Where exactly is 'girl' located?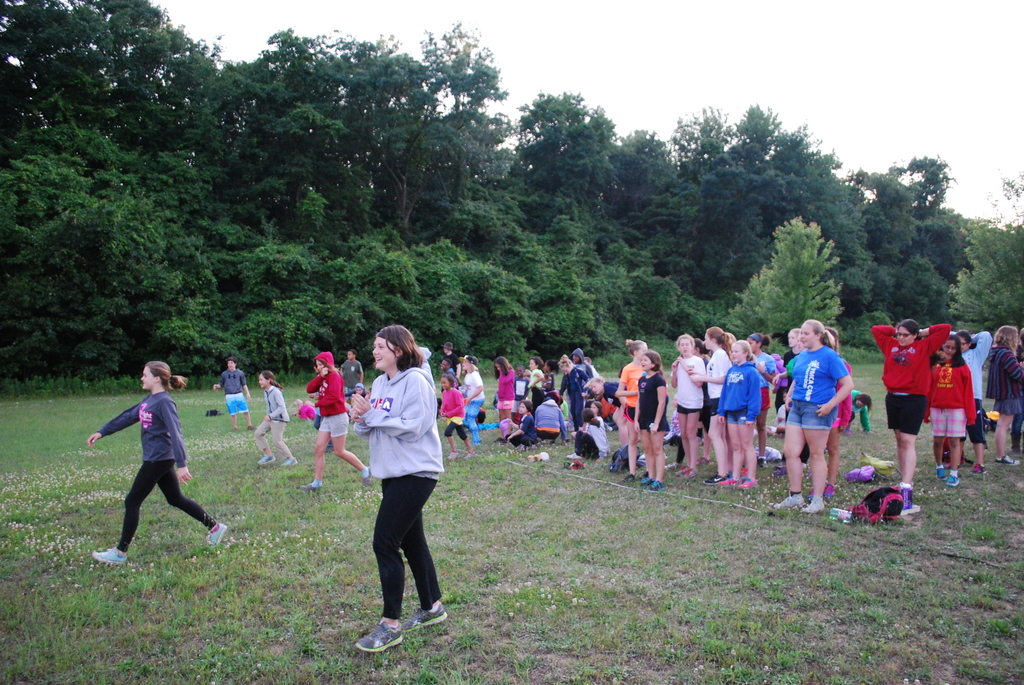
Its bounding box is x1=253 y1=370 x2=298 y2=464.
